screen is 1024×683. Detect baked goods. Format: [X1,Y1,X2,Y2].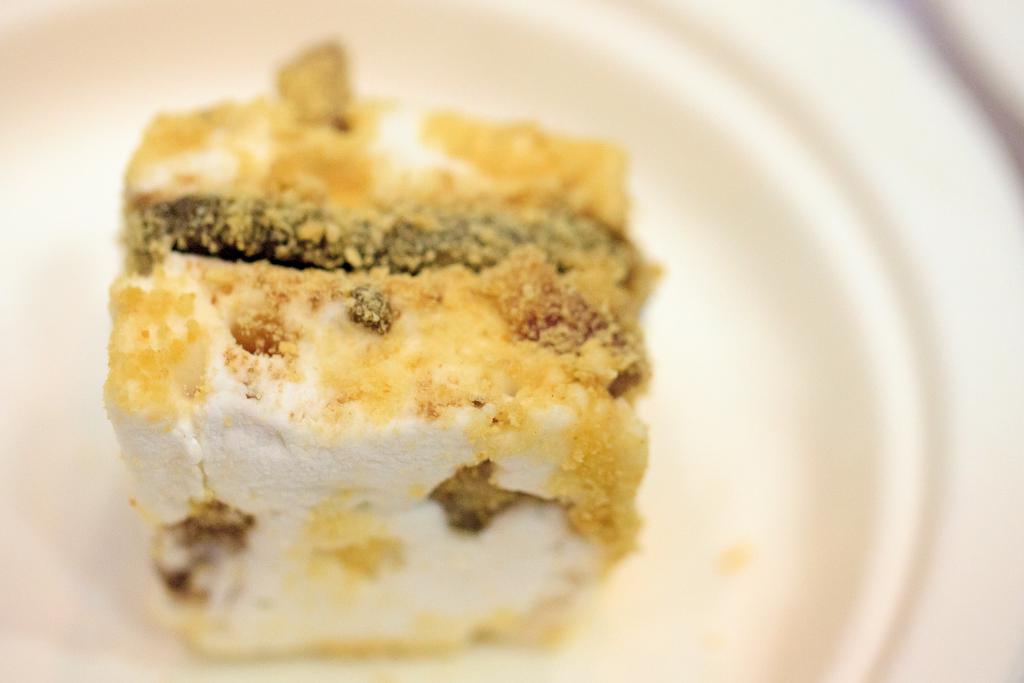
[125,47,652,657].
